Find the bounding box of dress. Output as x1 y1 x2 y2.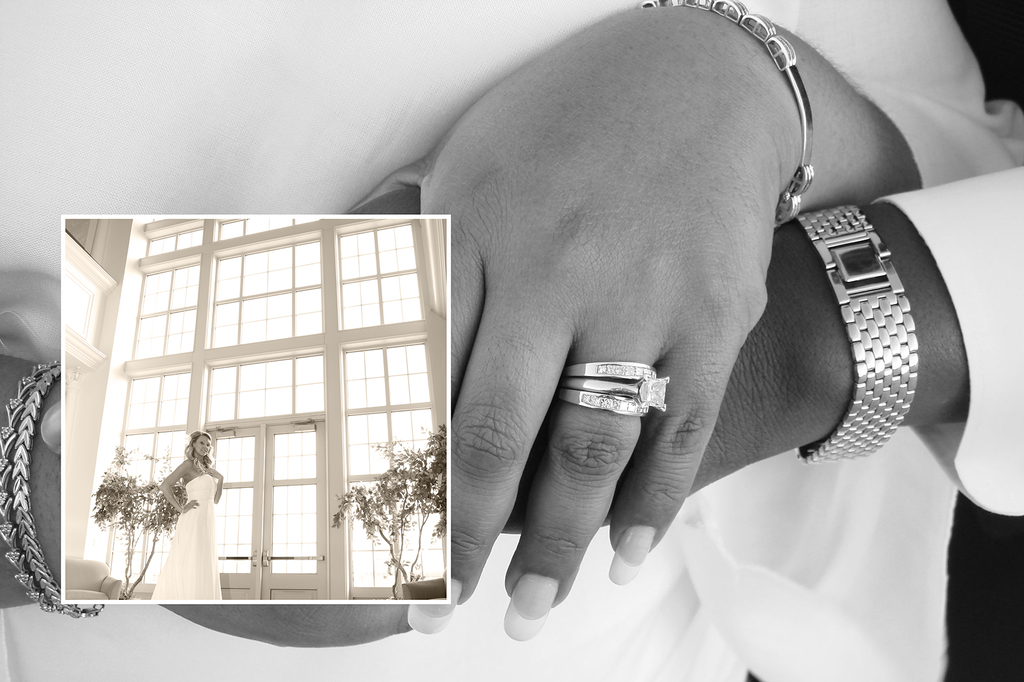
149 473 223 599.
